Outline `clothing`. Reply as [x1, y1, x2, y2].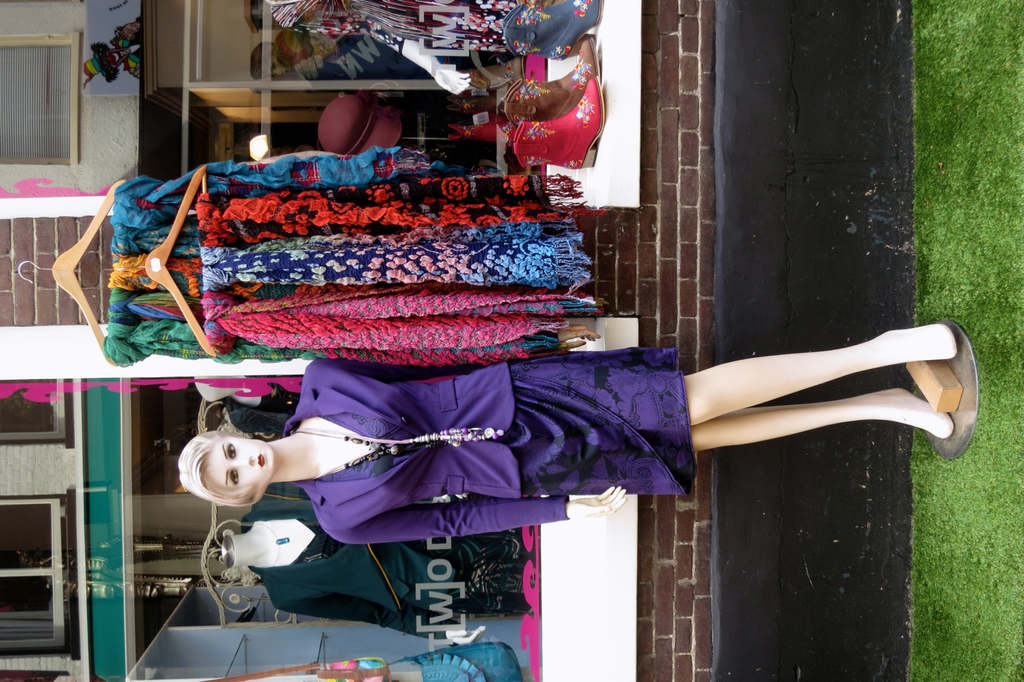
[241, 484, 478, 640].
